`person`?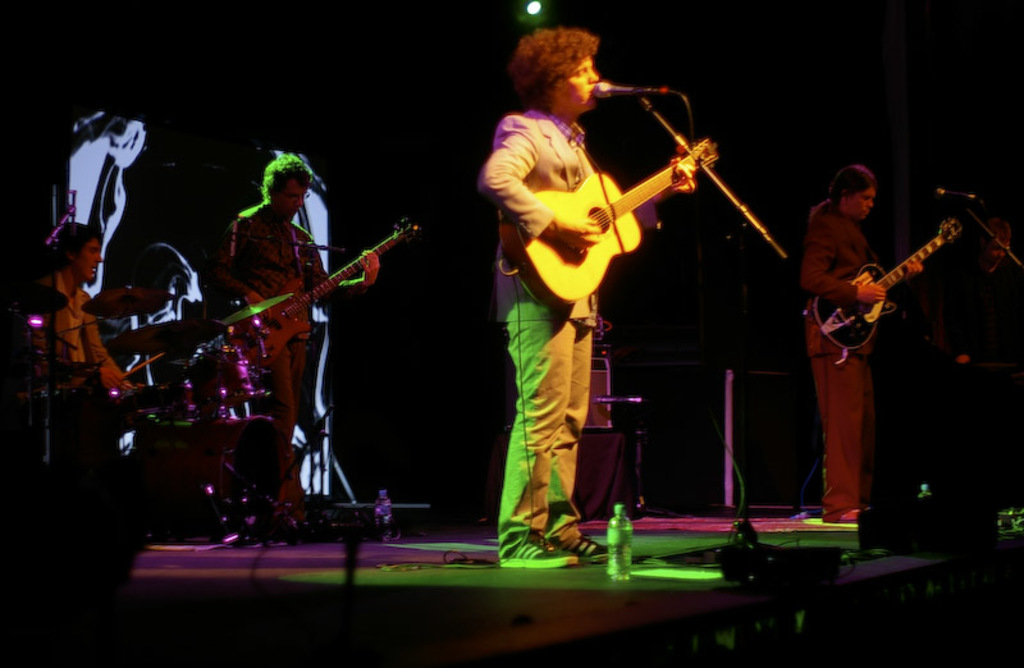
209:127:394:514
